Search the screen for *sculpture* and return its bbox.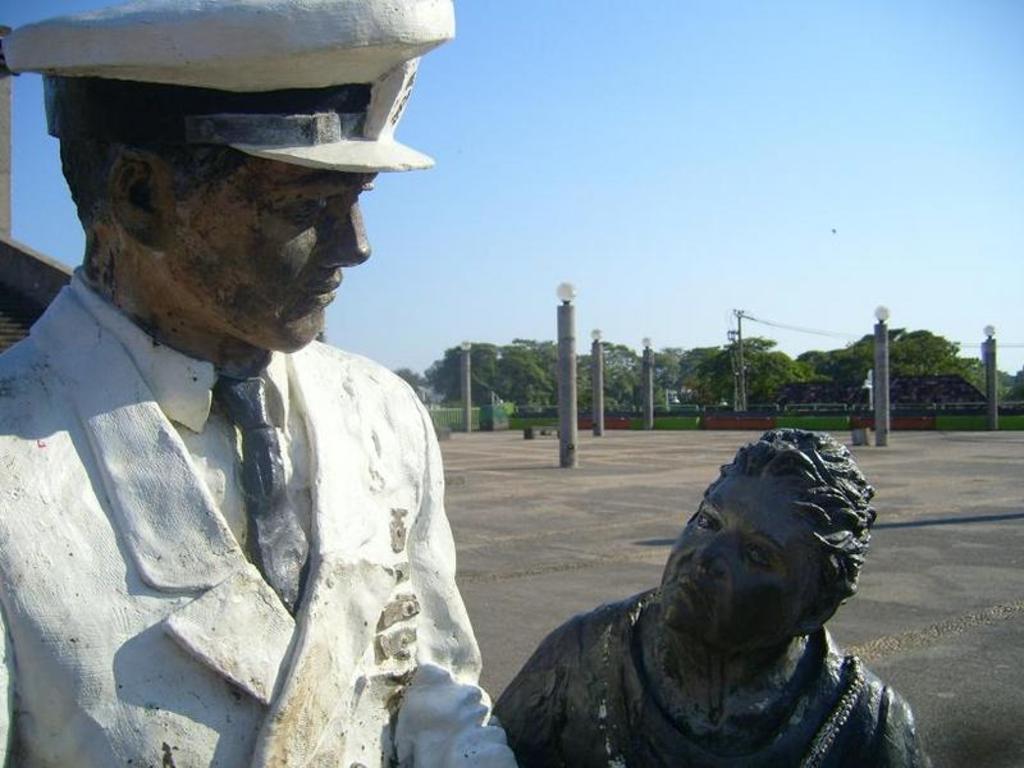
Found: (468,424,908,767).
